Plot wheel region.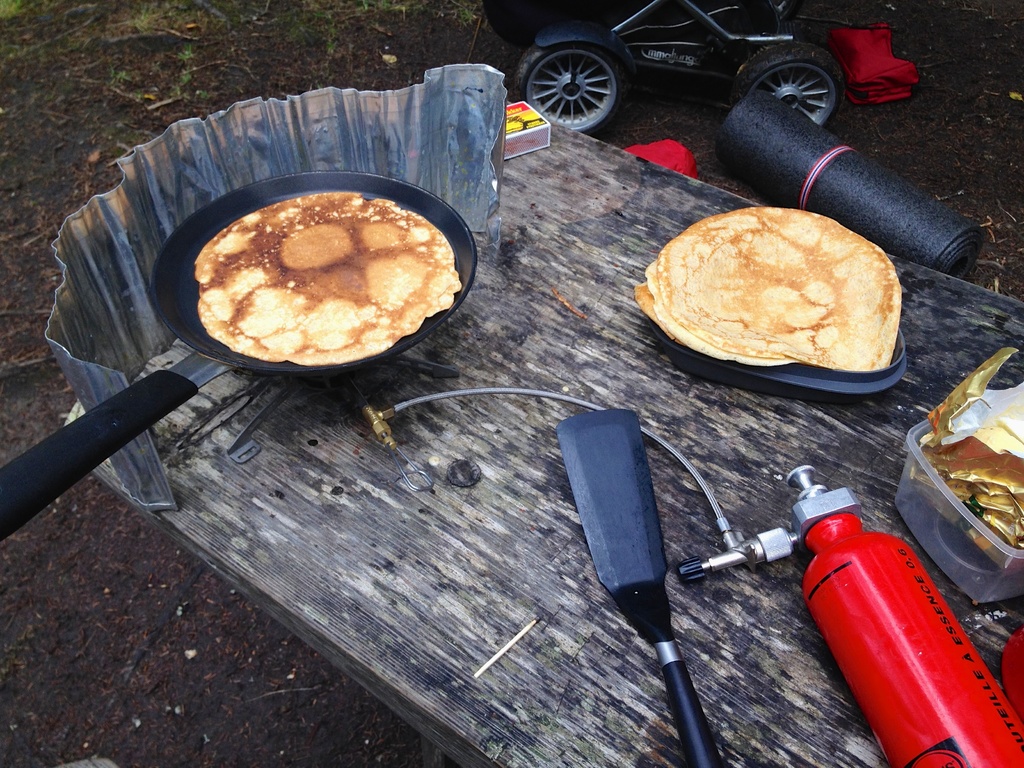
Plotted at 525,31,630,120.
